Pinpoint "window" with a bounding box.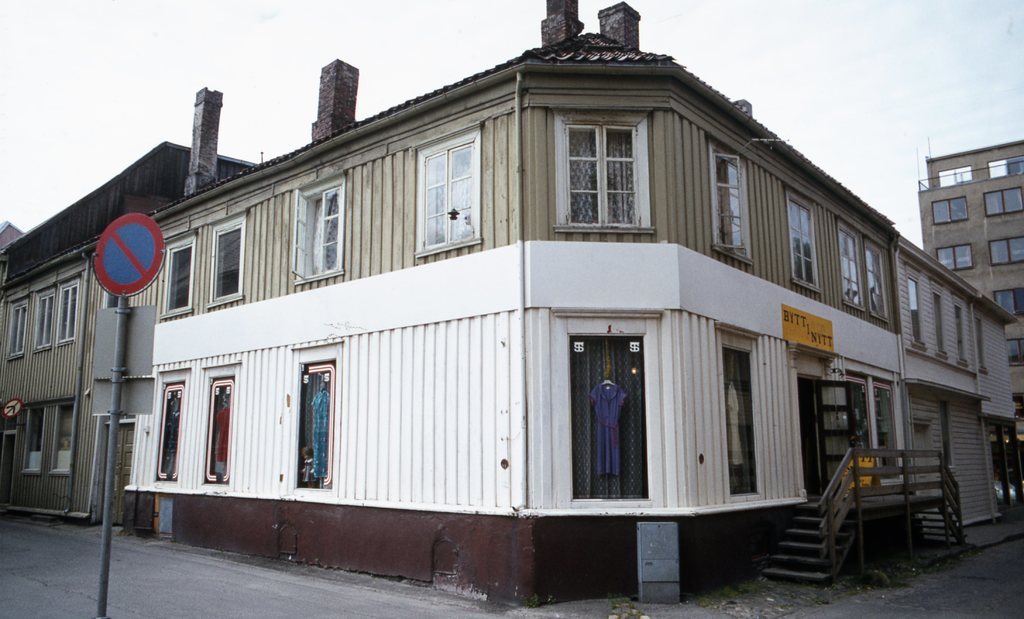
detection(981, 182, 1023, 215).
